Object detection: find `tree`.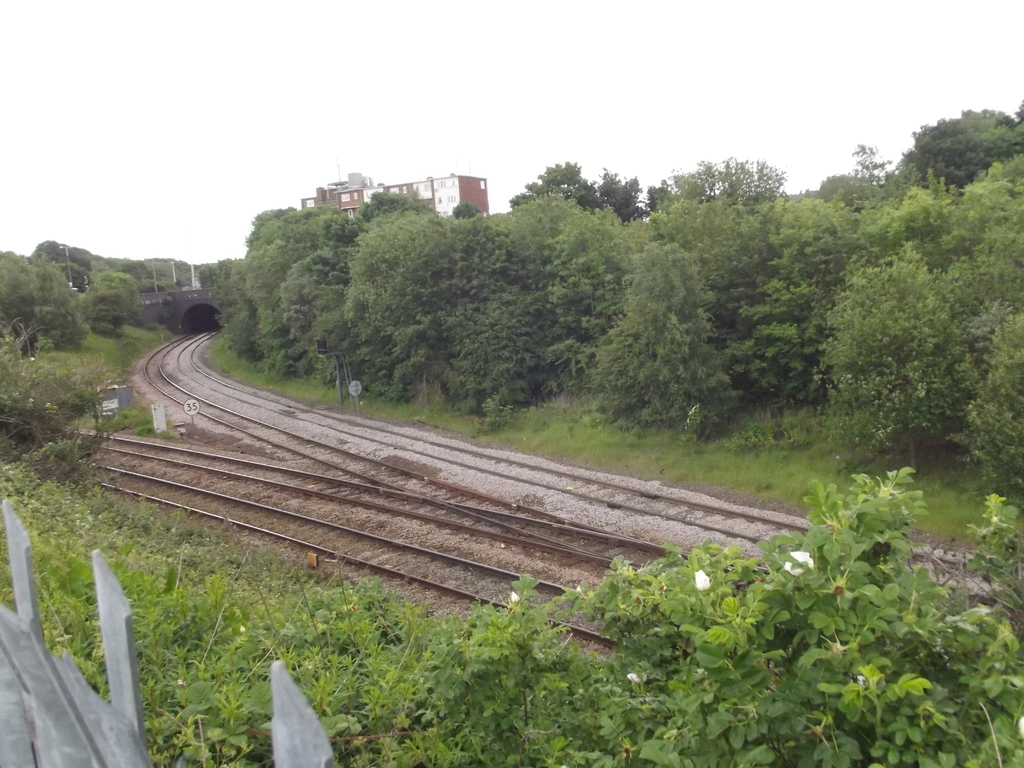
(left=243, top=238, right=314, bottom=382).
